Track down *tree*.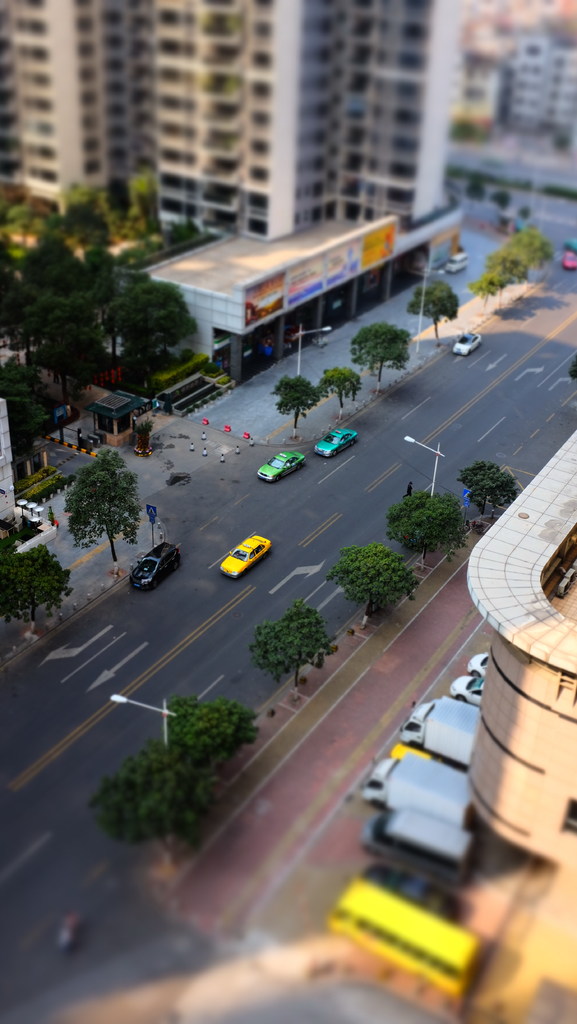
Tracked to rect(321, 363, 363, 424).
